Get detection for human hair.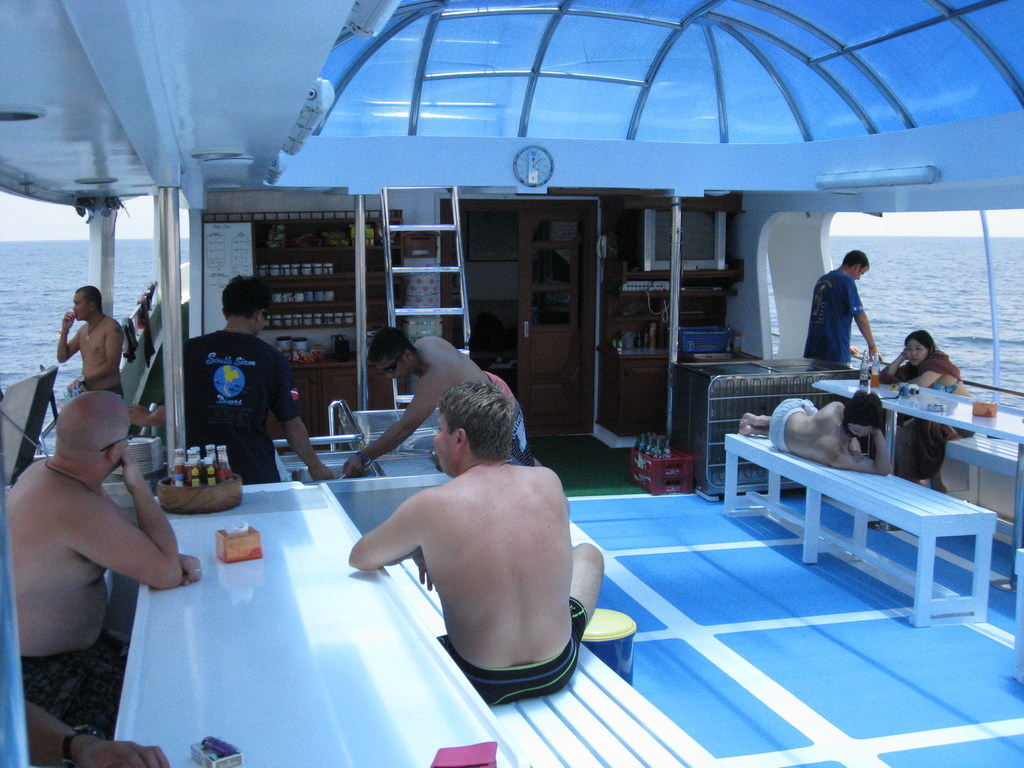
Detection: {"x1": 442, "y1": 374, "x2": 531, "y2": 463}.
